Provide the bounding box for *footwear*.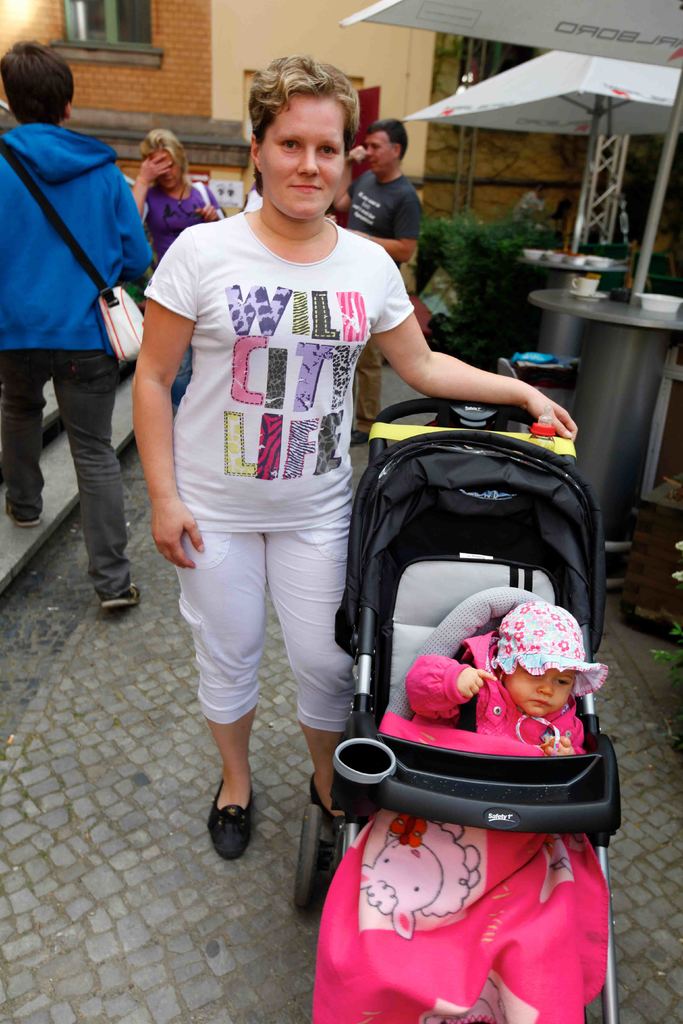
pyautogui.locateOnScreen(201, 796, 262, 872).
